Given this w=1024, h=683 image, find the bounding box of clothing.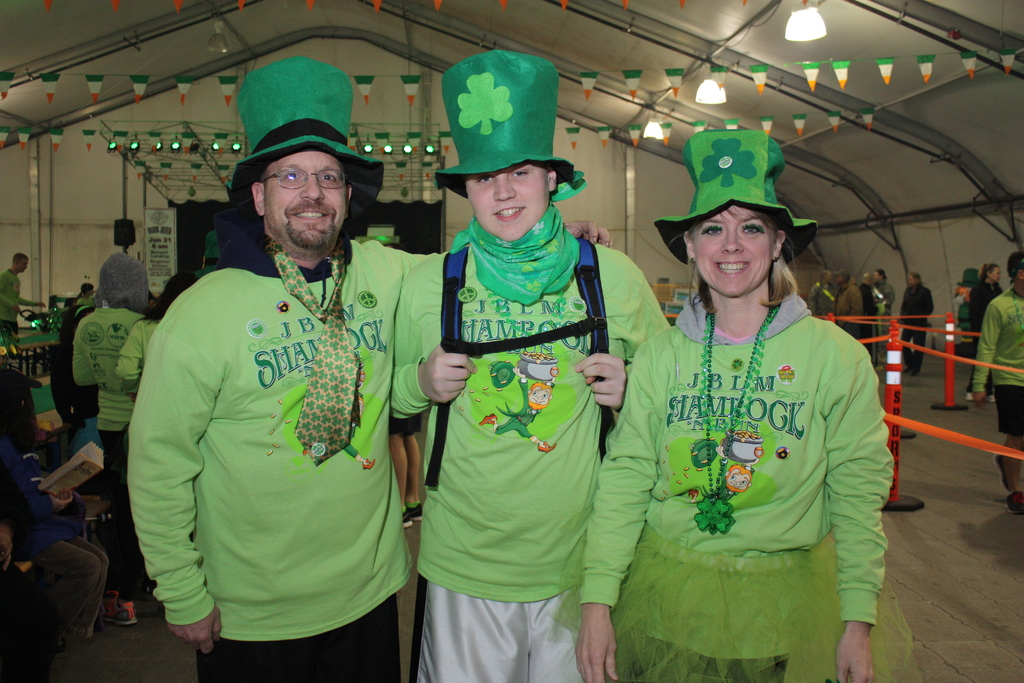
<bbox>0, 416, 110, 642</bbox>.
